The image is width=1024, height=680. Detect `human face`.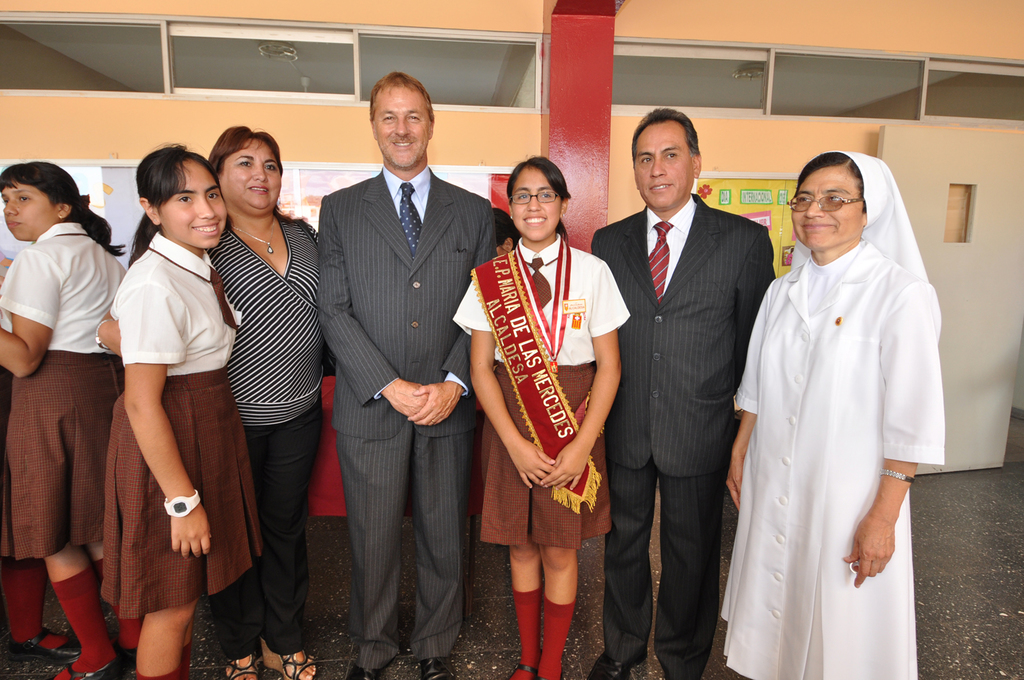
Detection: box=[223, 140, 281, 210].
